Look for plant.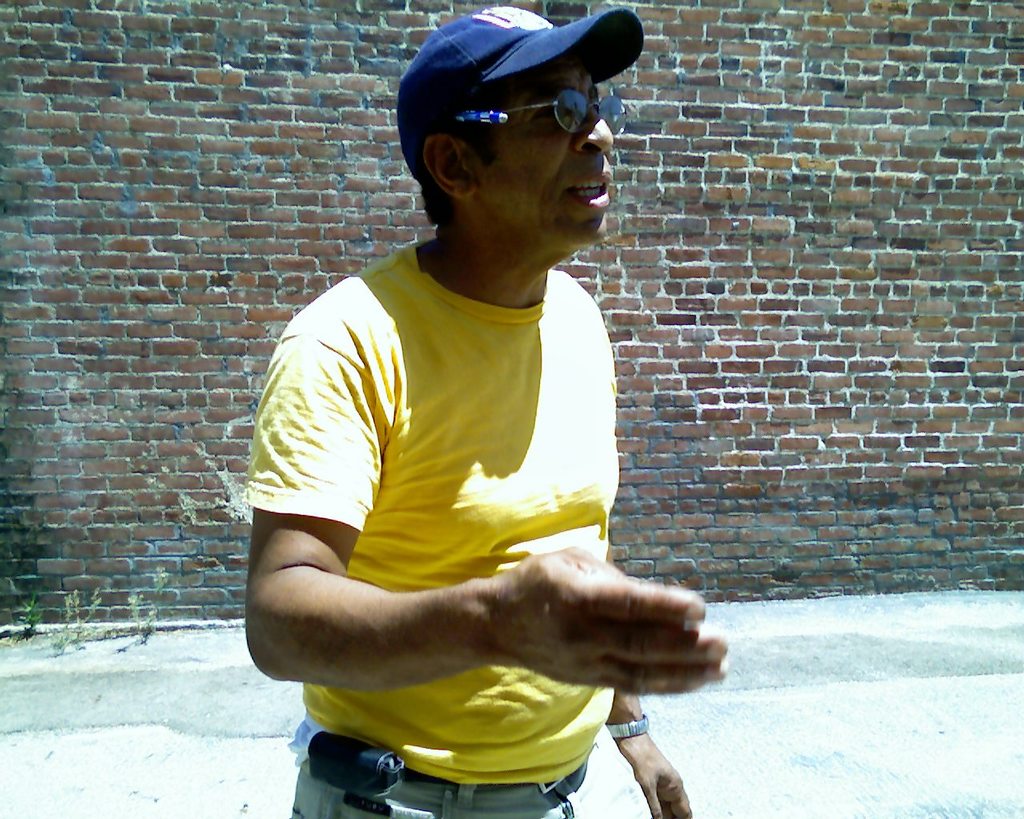
Found: detection(0, 589, 43, 647).
